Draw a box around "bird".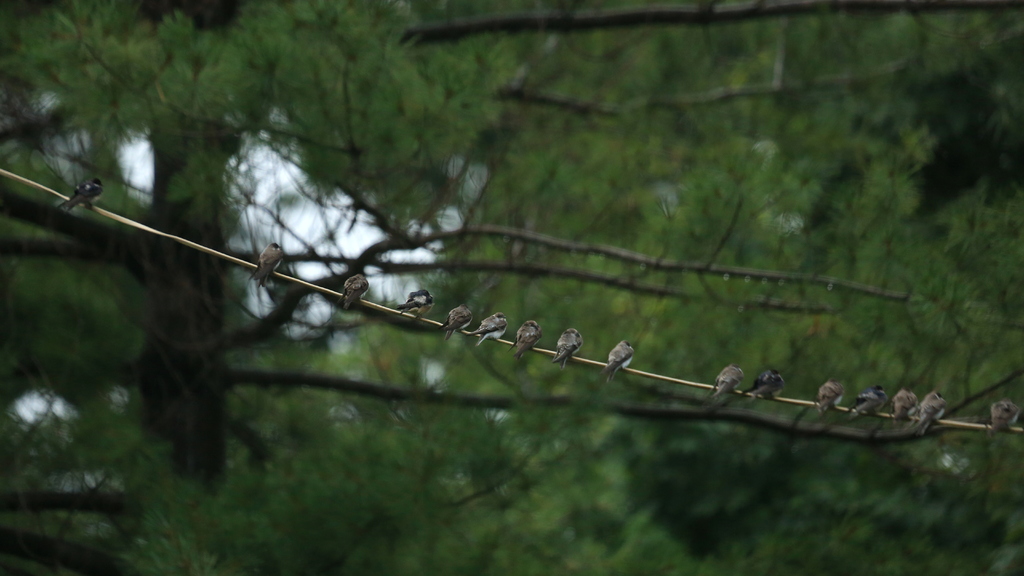
x1=463 y1=310 x2=509 y2=348.
